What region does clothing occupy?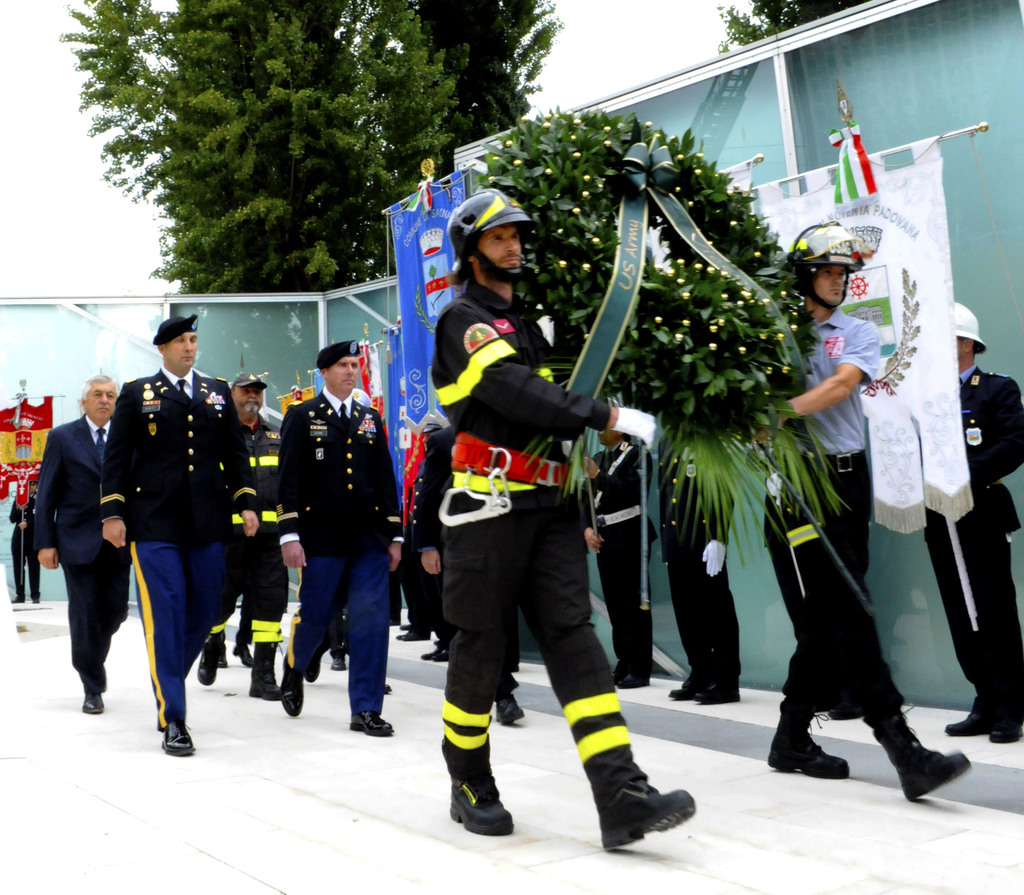
bbox(767, 309, 897, 721).
